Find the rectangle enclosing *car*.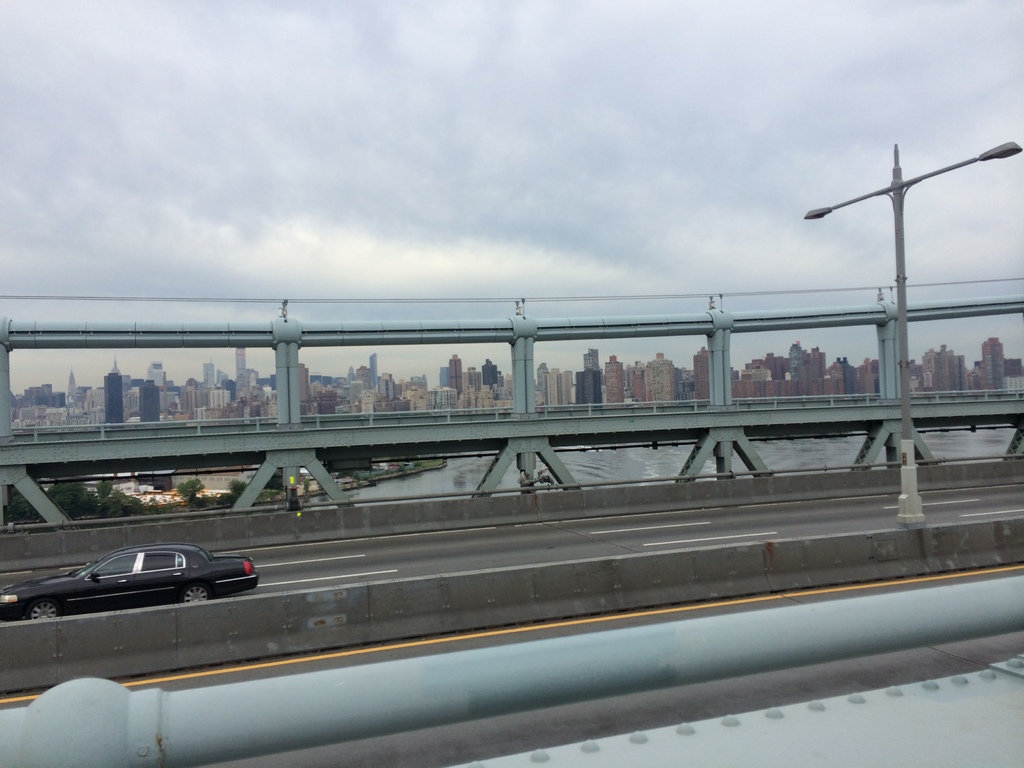
x1=40, y1=548, x2=261, y2=624.
